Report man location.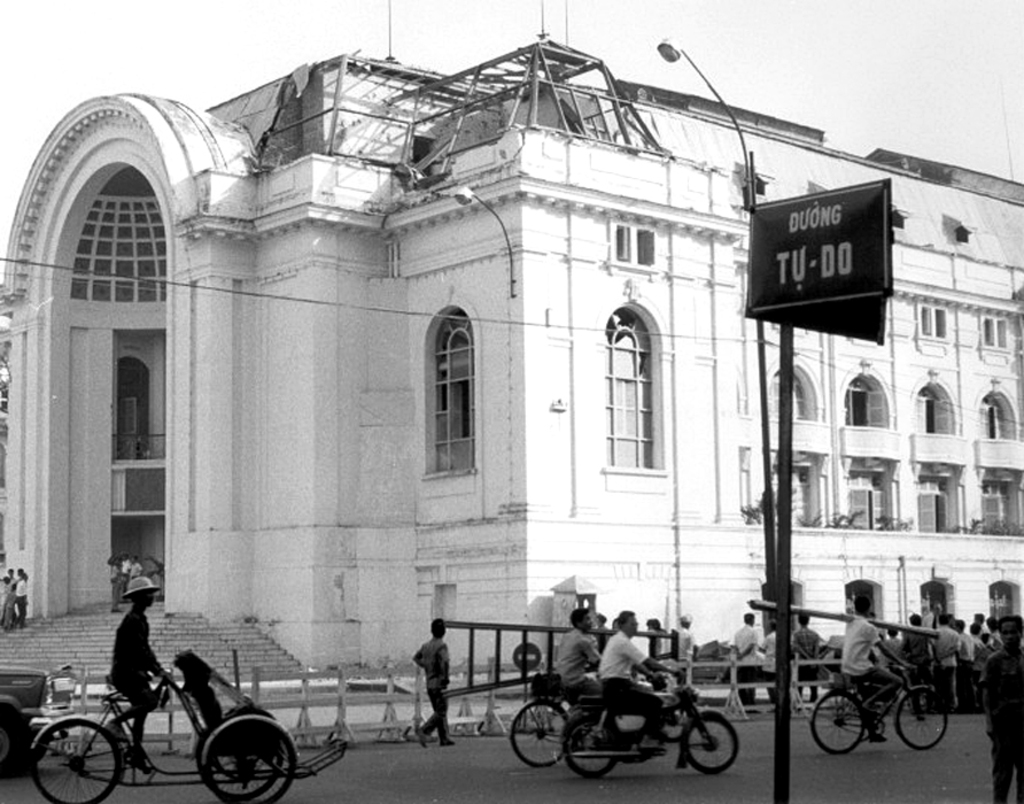
Report: bbox(597, 600, 684, 749).
